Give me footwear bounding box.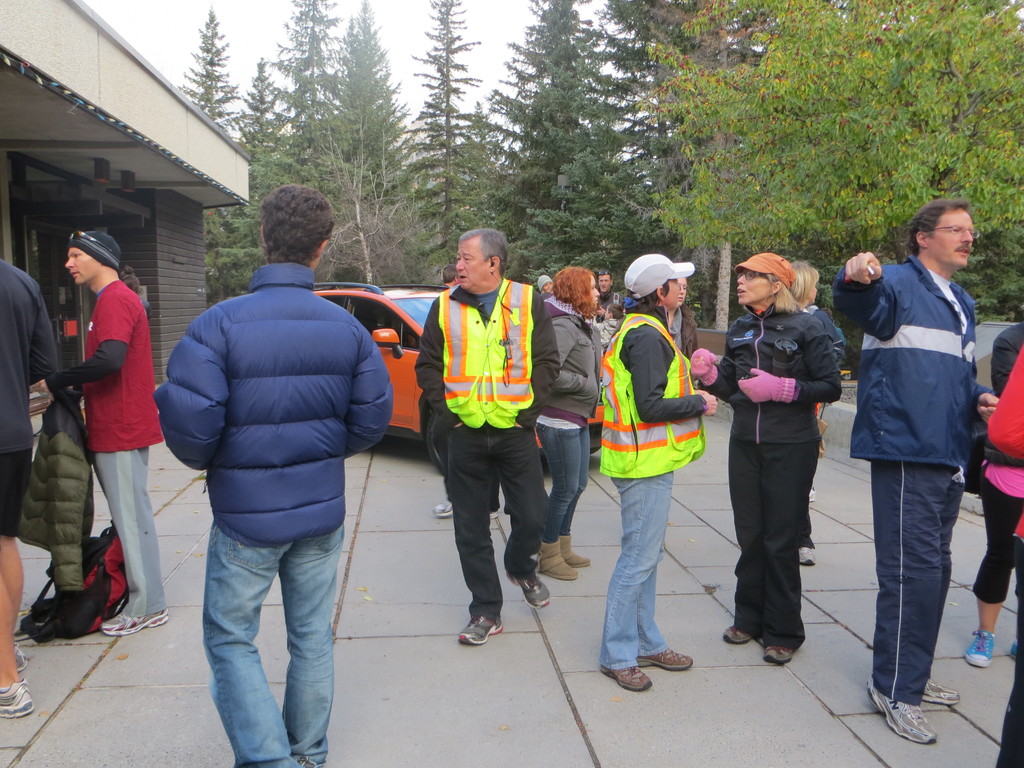
crop(538, 540, 575, 581).
